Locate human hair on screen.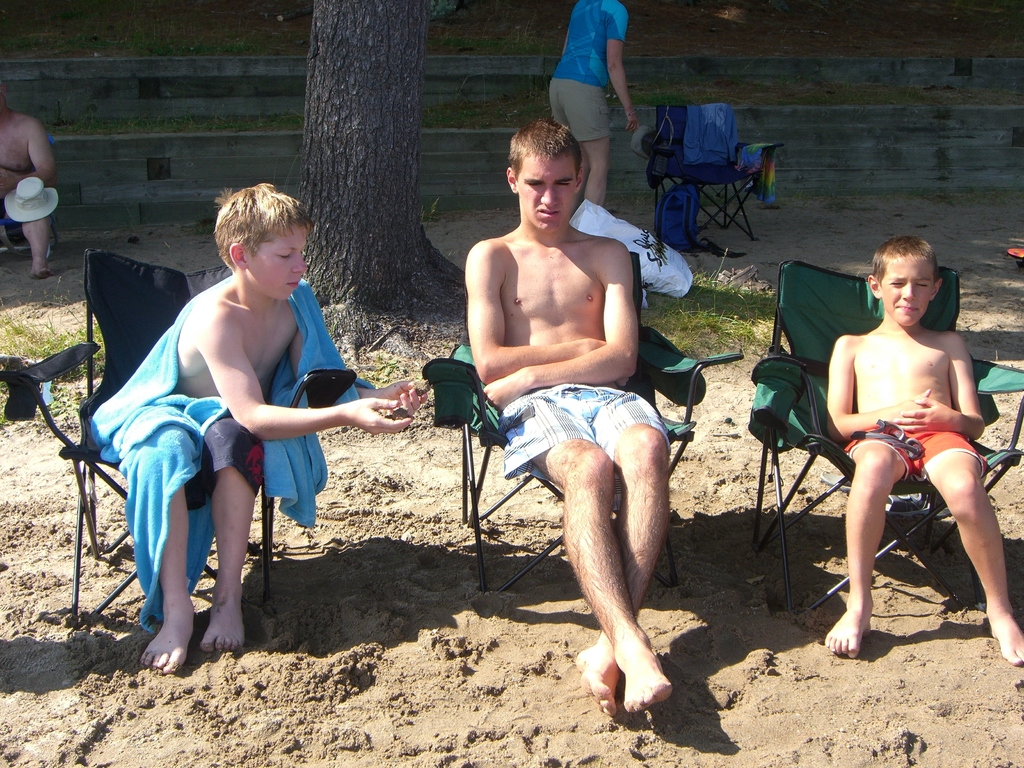
On screen at select_region(203, 183, 308, 282).
